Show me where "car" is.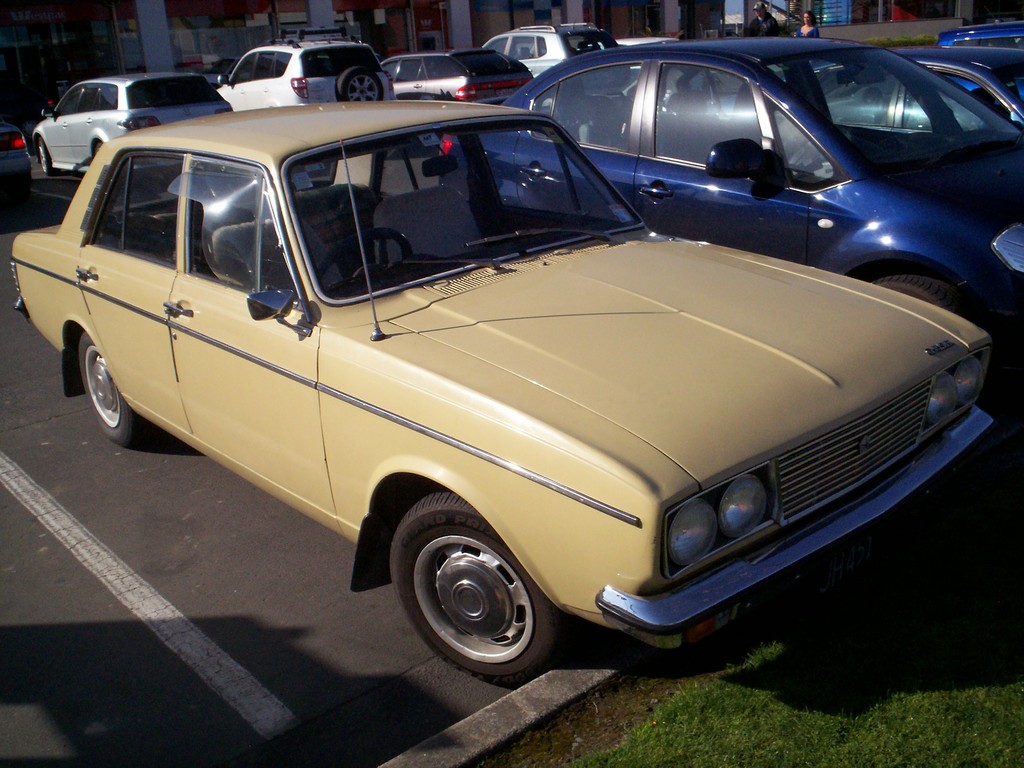
"car" is at {"left": 0, "top": 12, "right": 684, "bottom": 201}.
